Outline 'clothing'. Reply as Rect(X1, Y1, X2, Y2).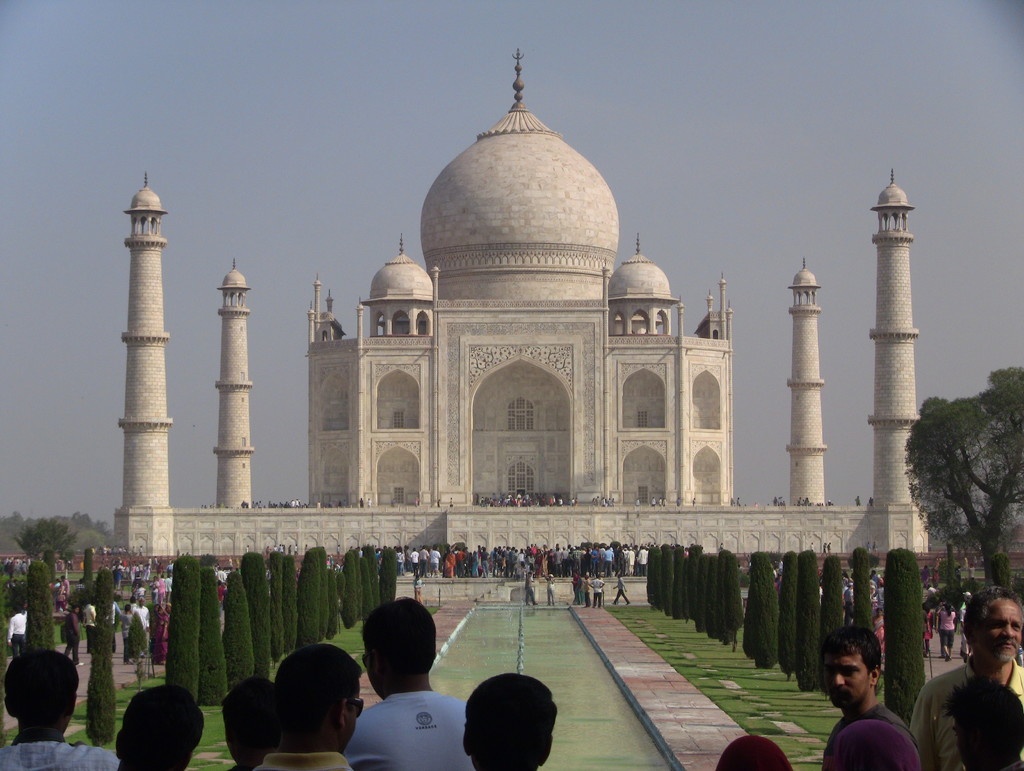
Rect(517, 554, 524, 577).
